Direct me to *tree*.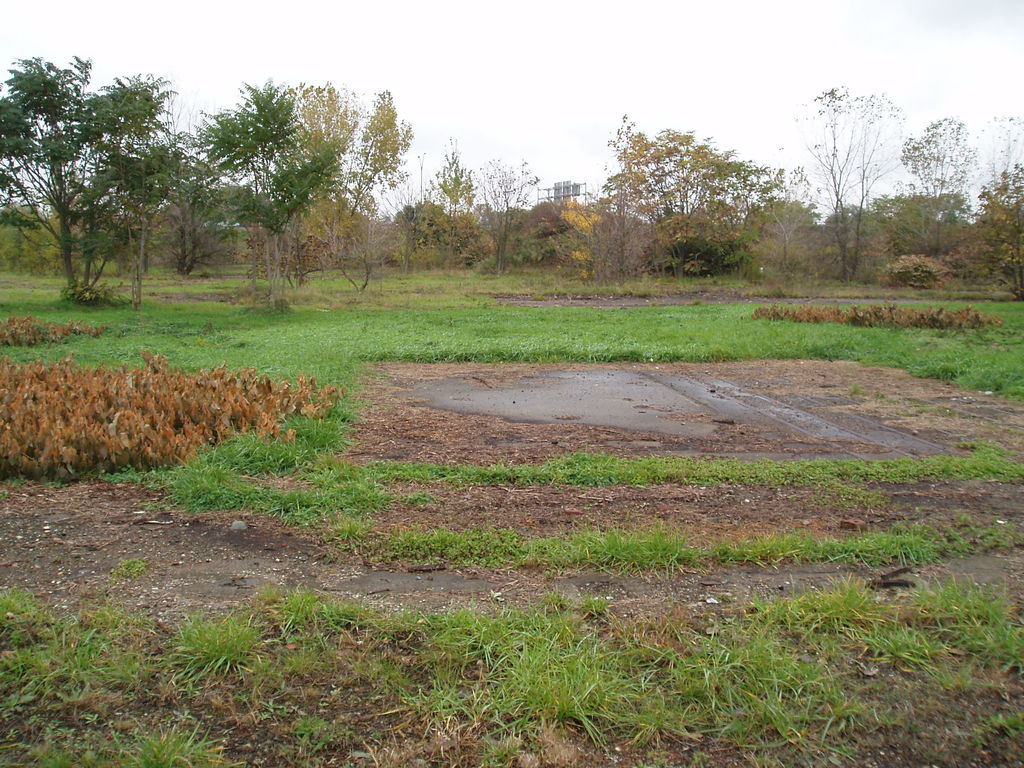
Direction: {"x1": 165, "y1": 87, "x2": 355, "y2": 304}.
